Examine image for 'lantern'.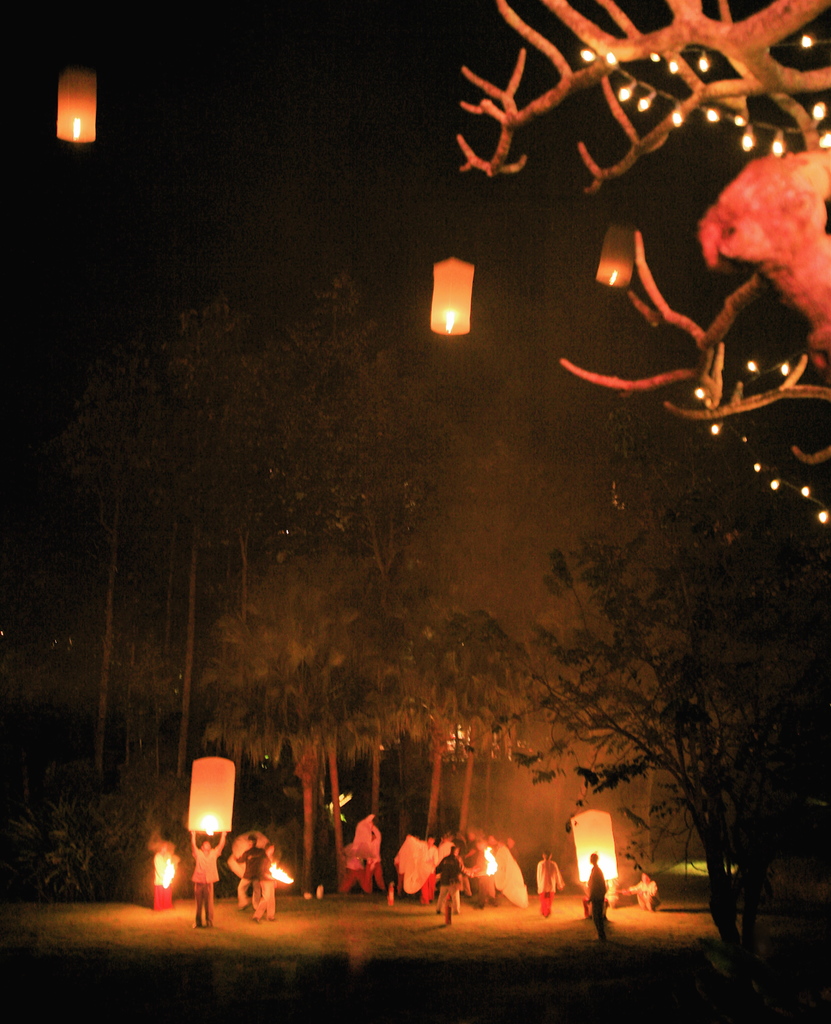
Examination result: 227/829/268/876.
